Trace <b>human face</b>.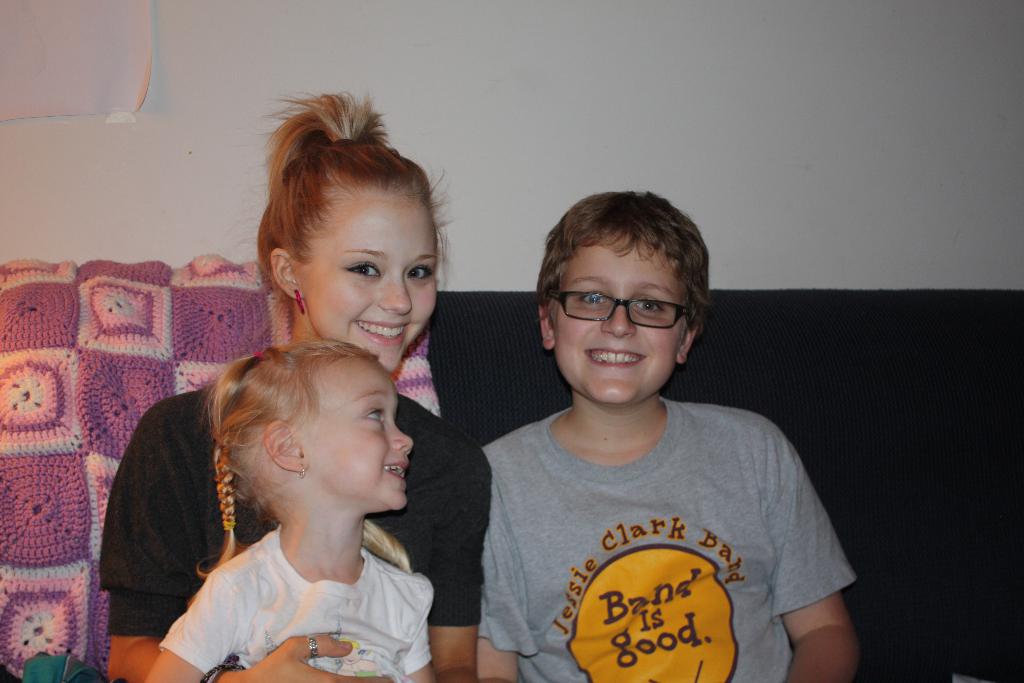
Traced to pyautogui.locateOnScreen(548, 236, 687, 404).
